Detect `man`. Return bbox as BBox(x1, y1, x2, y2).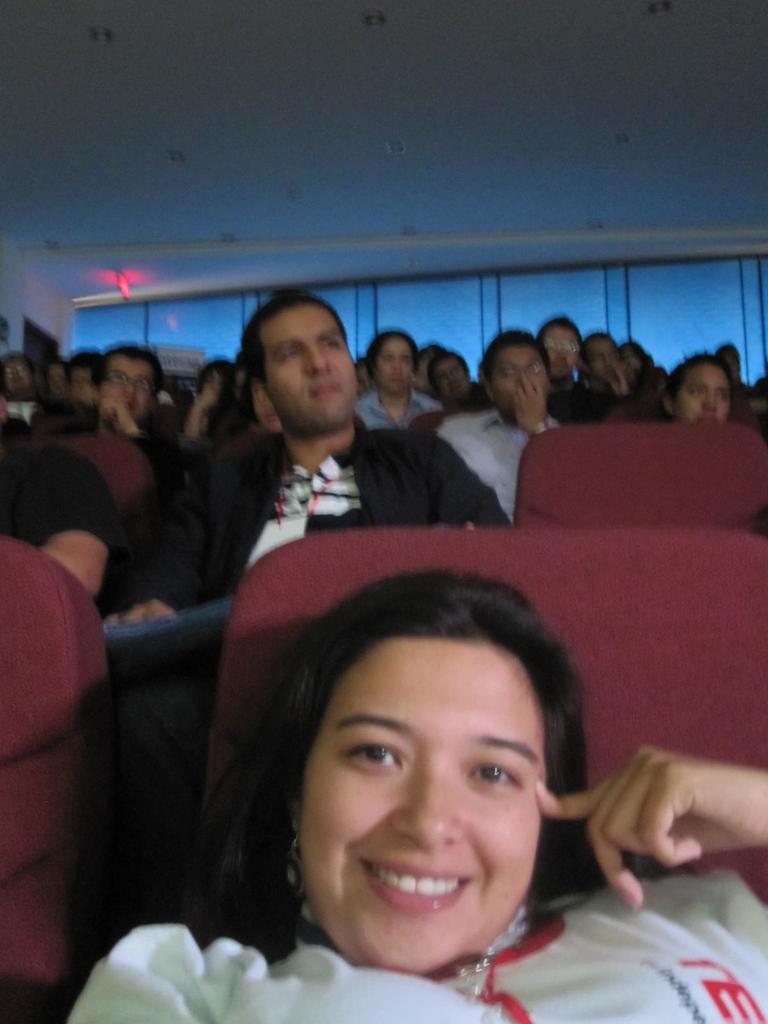
BBox(80, 343, 173, 452).
